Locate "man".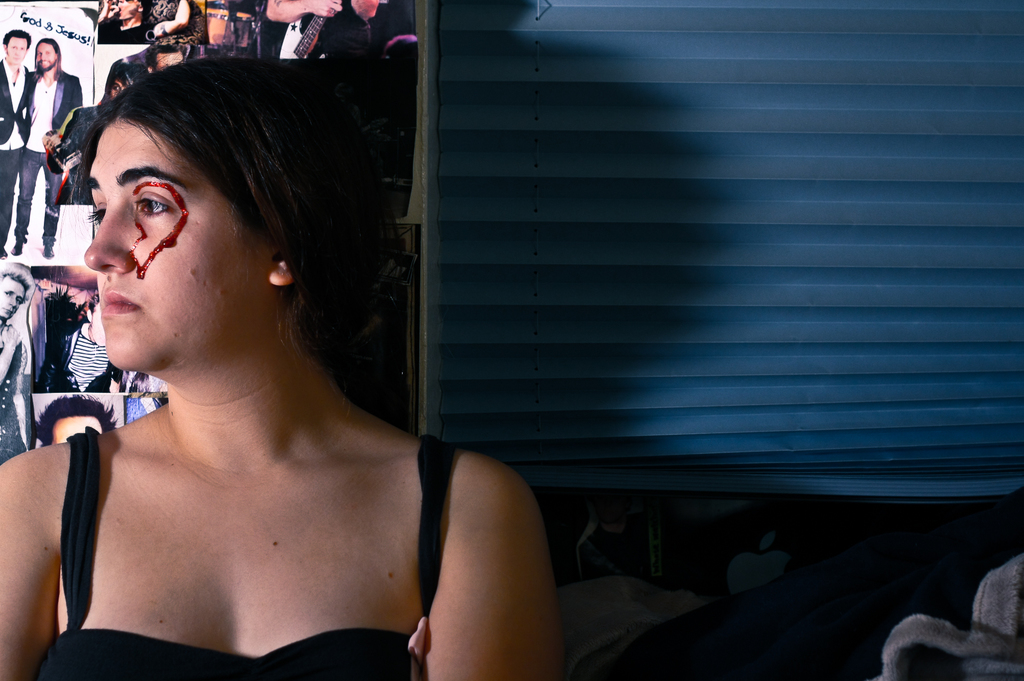
Bounding box: x1=0, y1=266, x2=28, y2=397.
